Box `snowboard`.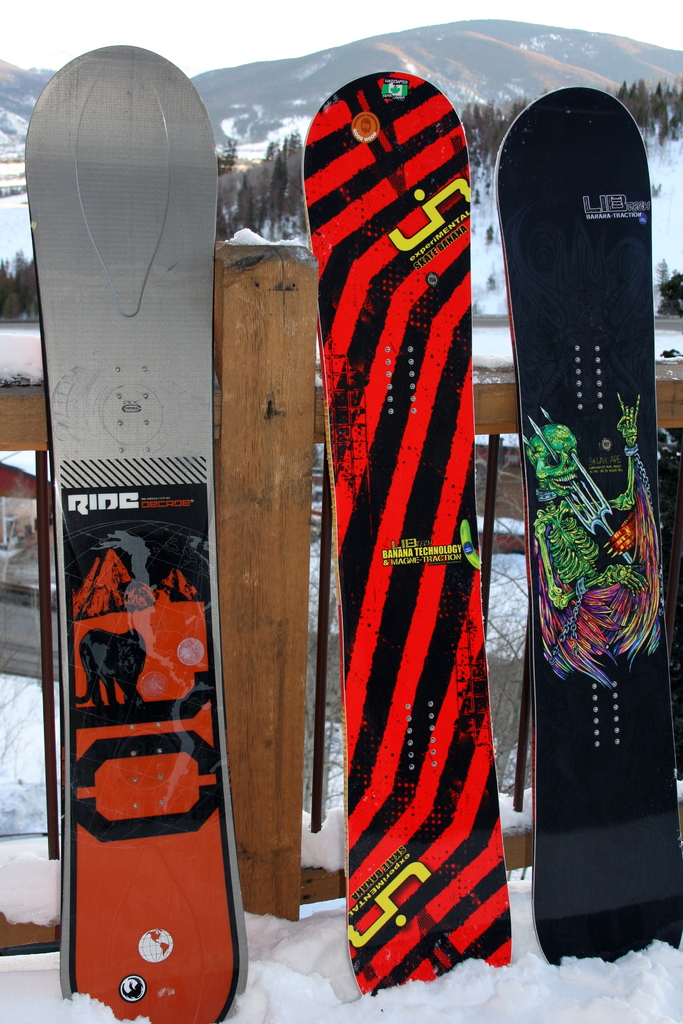
select_region(26, 43, 245, 1023).
